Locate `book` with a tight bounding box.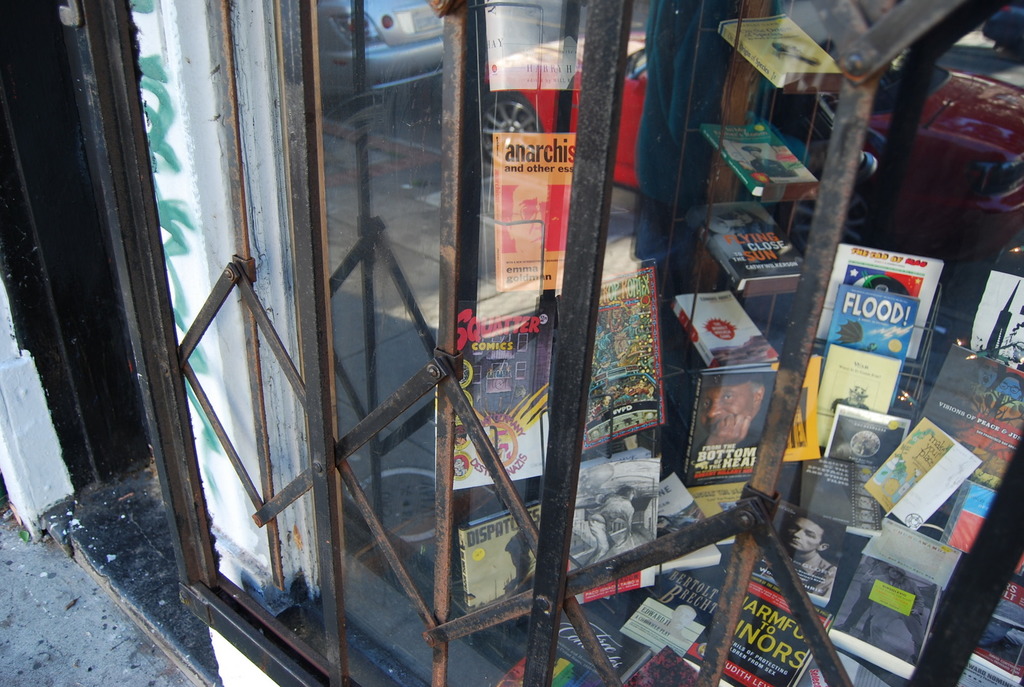
[561, 443, 660, 612].
